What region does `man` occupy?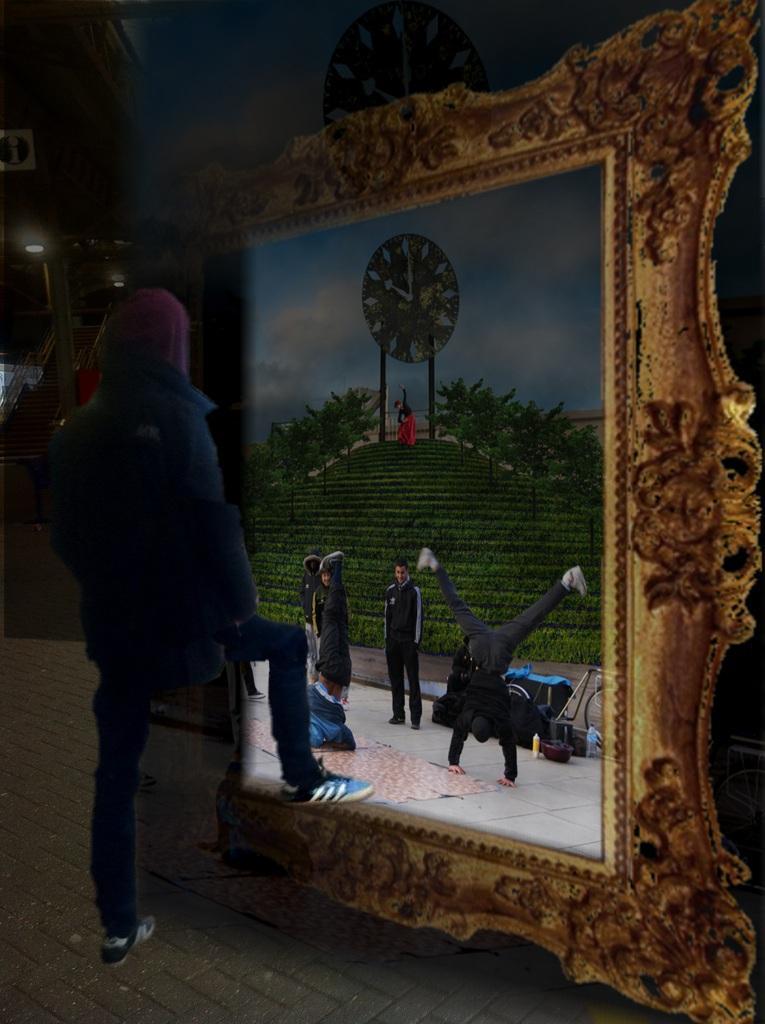
{"x1": 380, "y1": 554, "x2": 423, "y2": 731}.
